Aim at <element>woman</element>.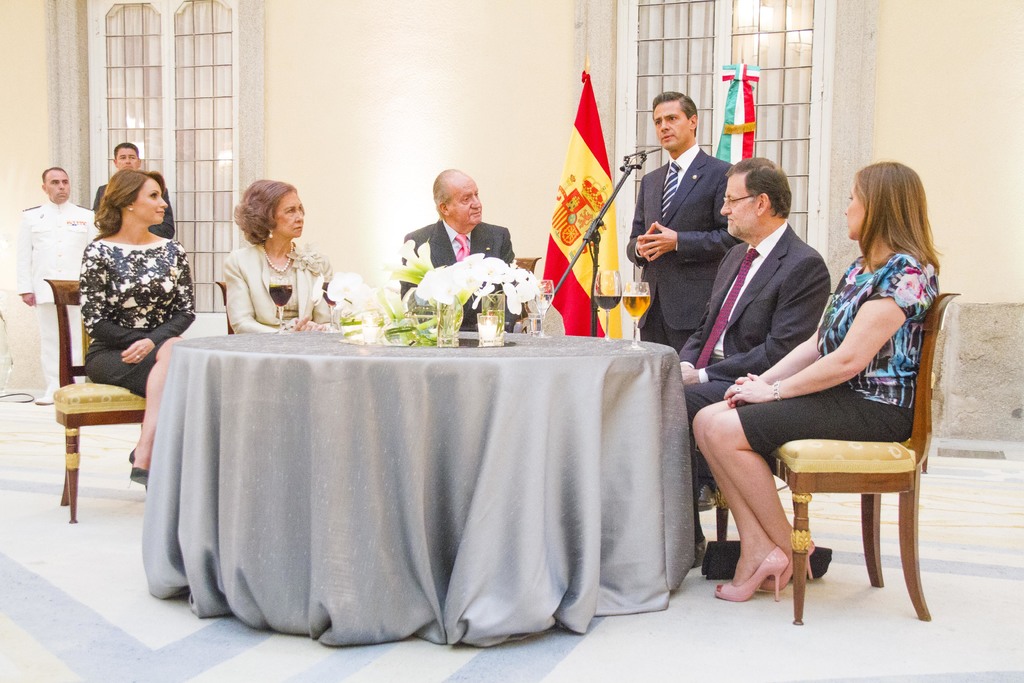
Aimed at box=[79, 169, 200, 488].
